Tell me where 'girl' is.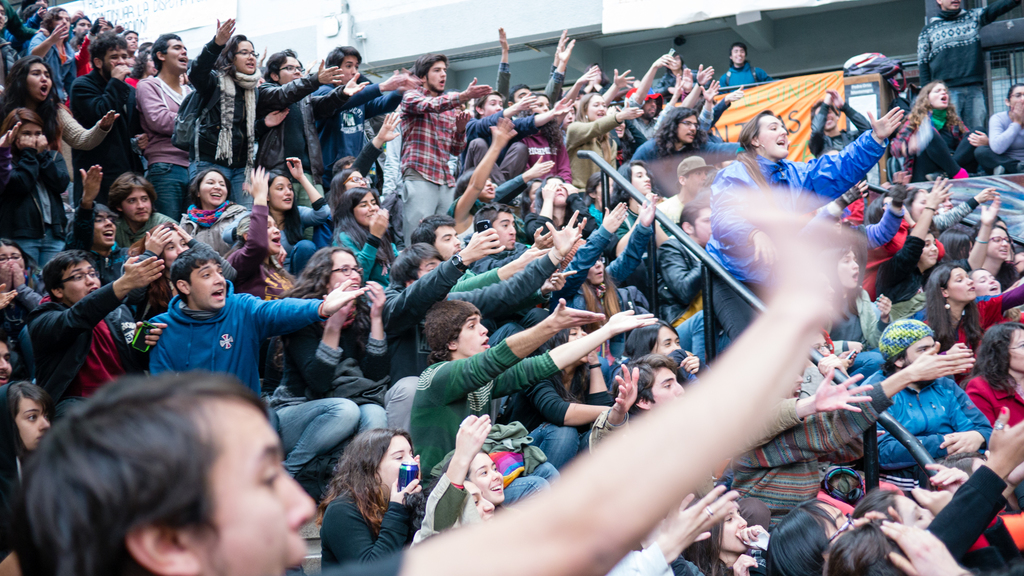
'girl' is at Rect(521, 92, 570, 179).
